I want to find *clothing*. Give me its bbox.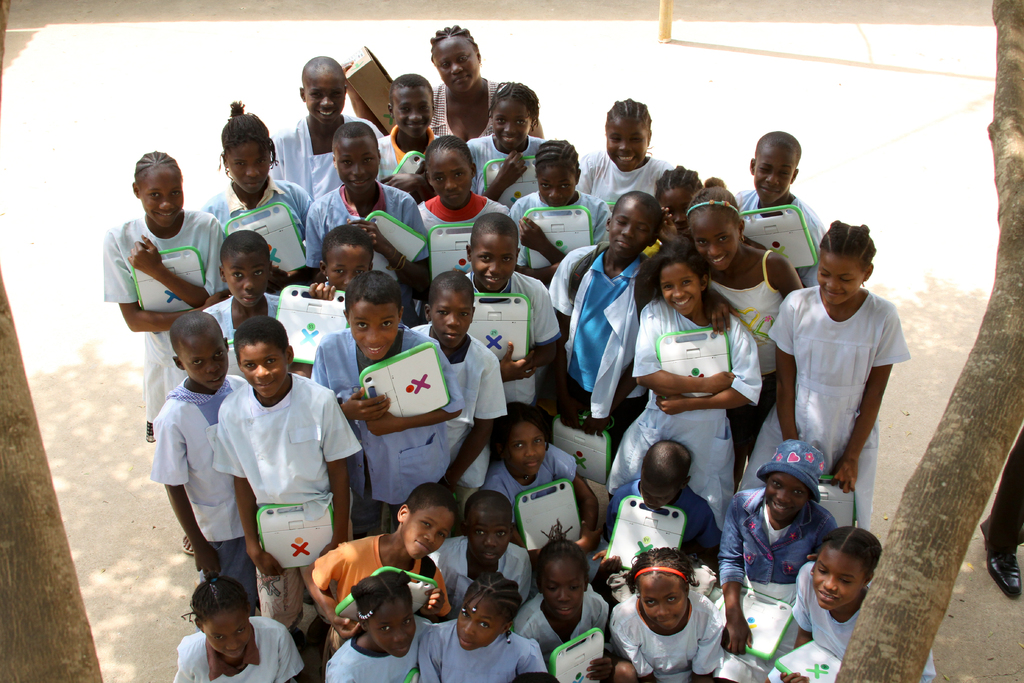
(left=380, top=128, right=442, bottom=179).
